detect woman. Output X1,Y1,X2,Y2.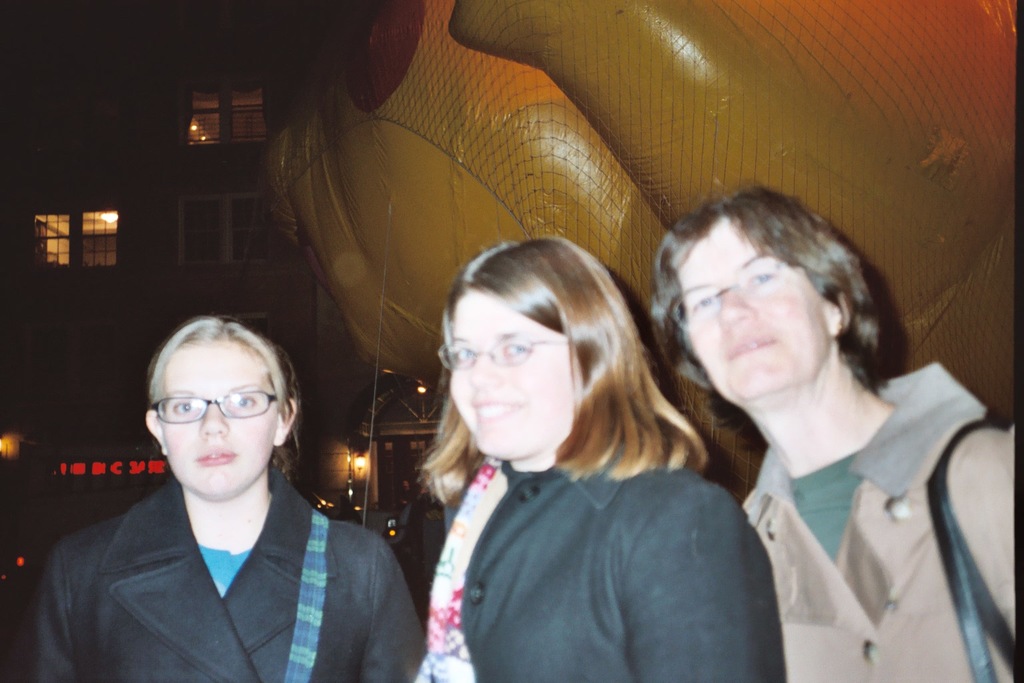
627,171,1006,676.
